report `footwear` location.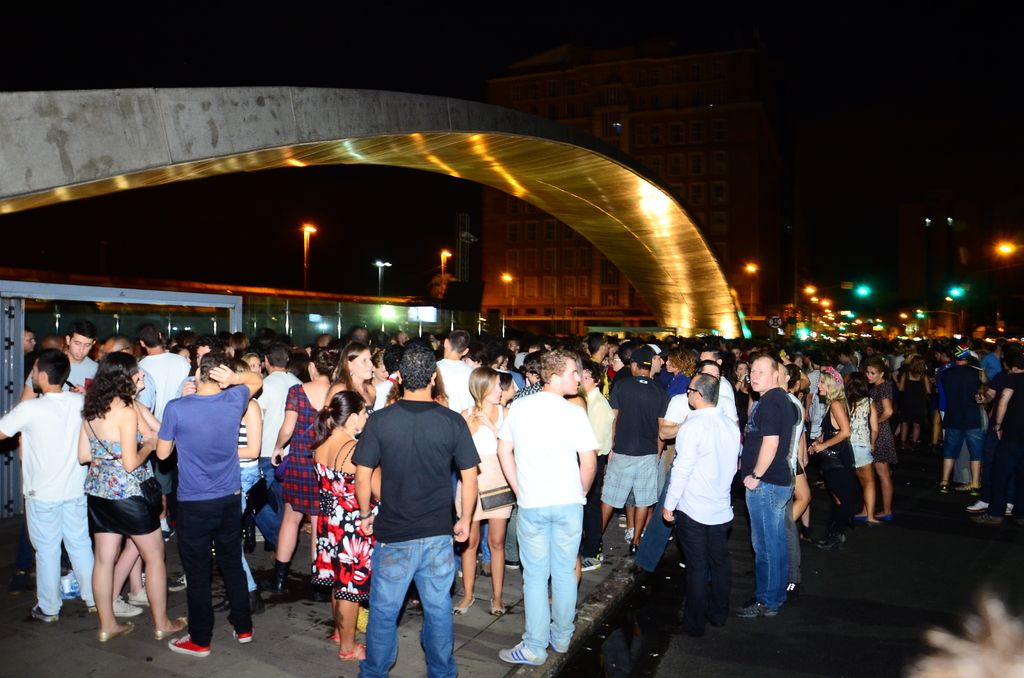
Report: <region>497, 641, 549, 667</region>.
